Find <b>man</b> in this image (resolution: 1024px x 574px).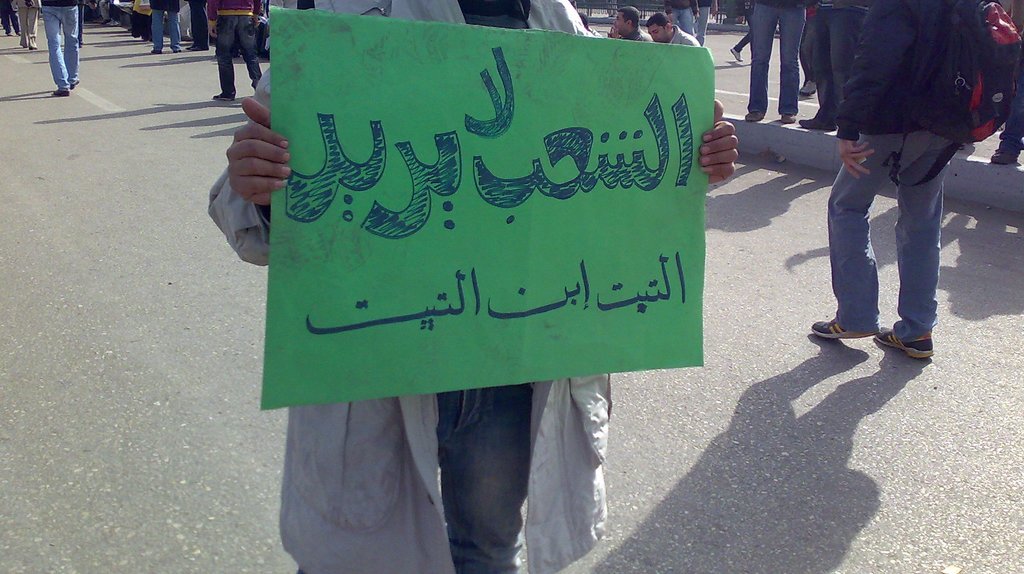
(37, 0, 83, 103).
